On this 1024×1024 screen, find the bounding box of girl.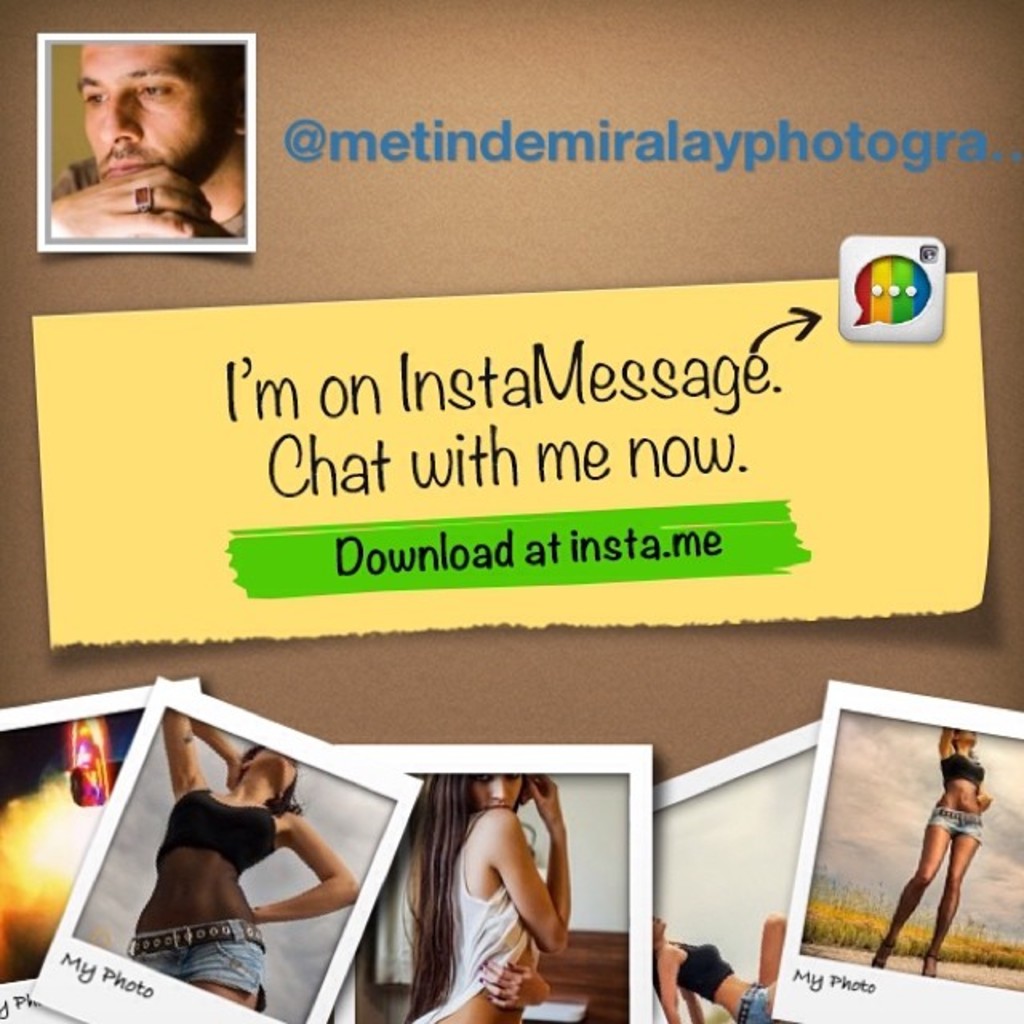
Bounding box: 870:726:989:974.
